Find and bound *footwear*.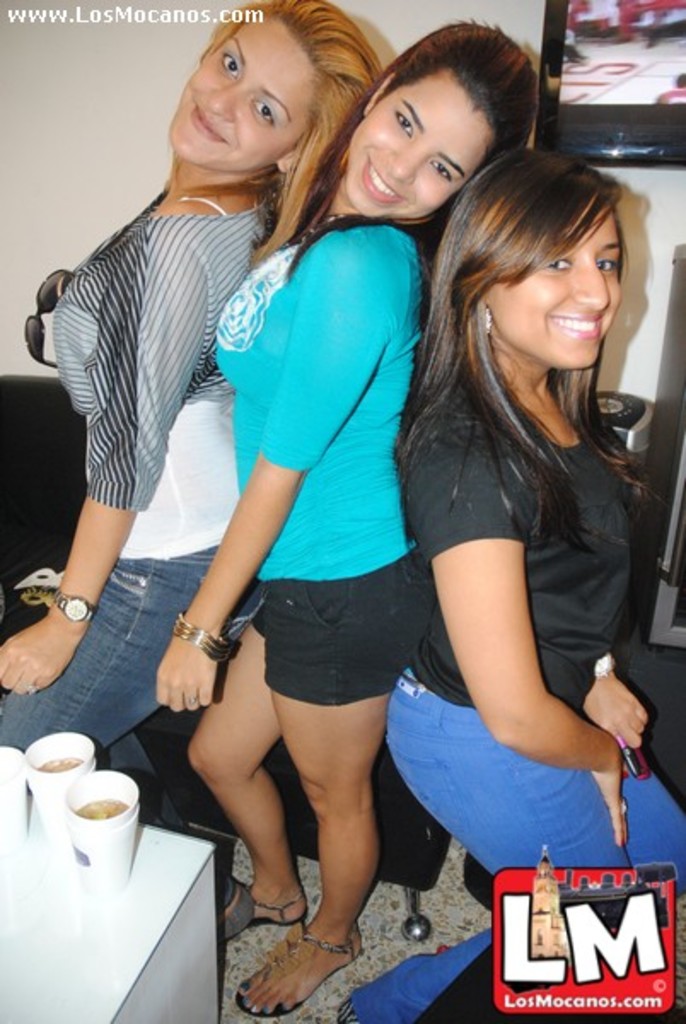
Bound: 229, 925, 379, 1022.
